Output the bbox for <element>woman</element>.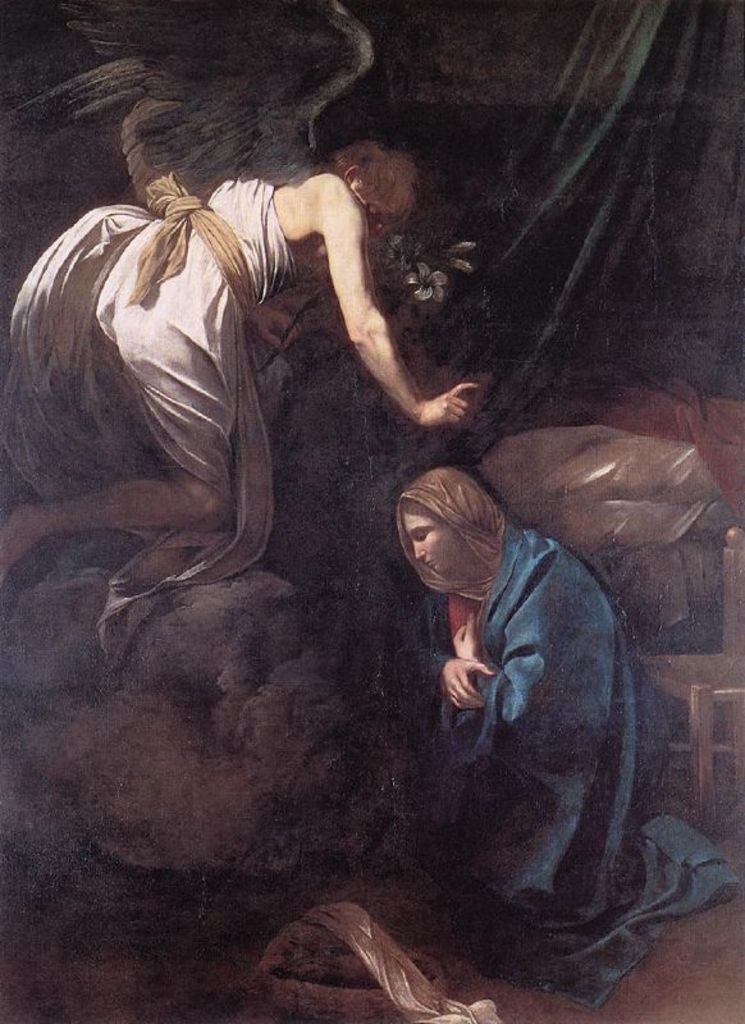
Rect(394, 463, 744, 1007).
